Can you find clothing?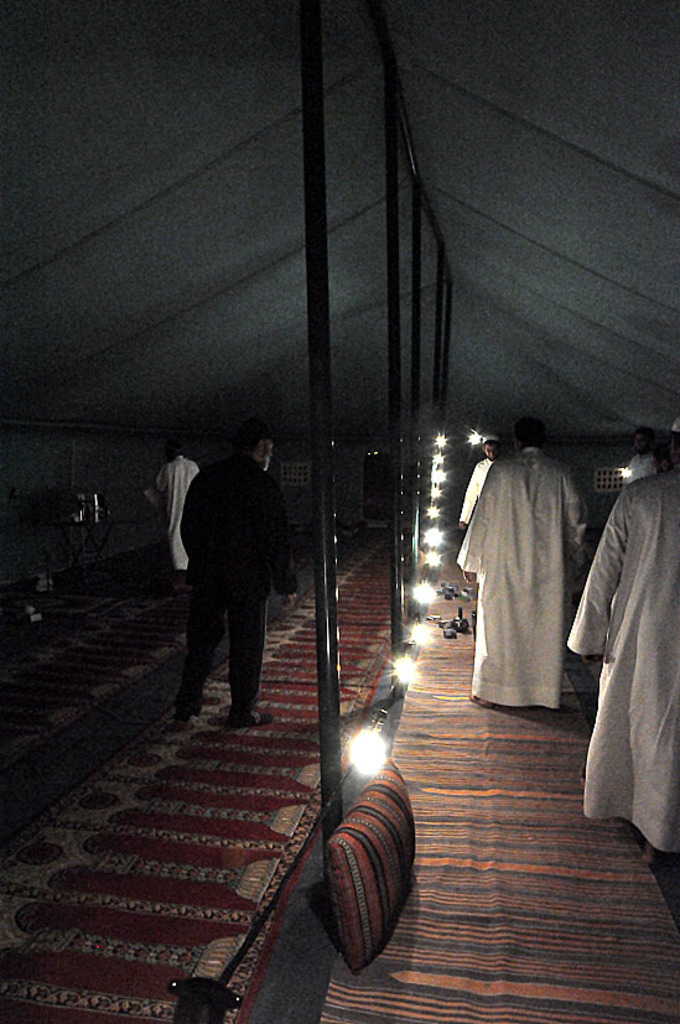
Yes, bounding box: pyautogui.locateOnScreen(564, 466, 679, 859).
